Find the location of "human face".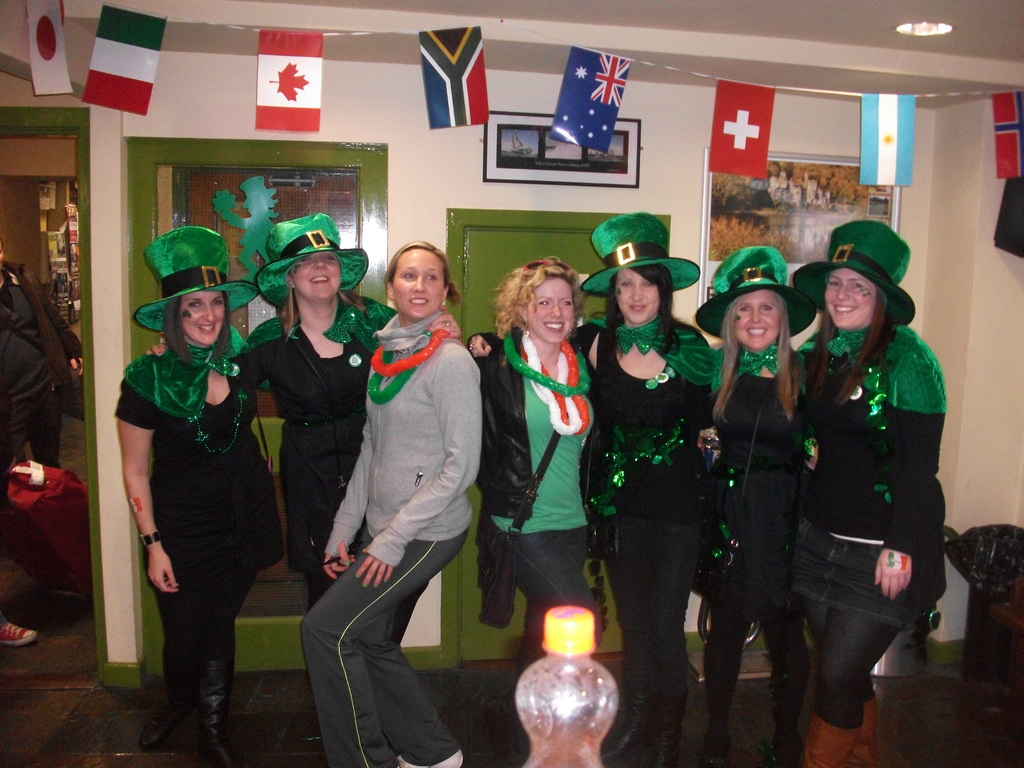
Location: locate(726, 292, 780, 352).
